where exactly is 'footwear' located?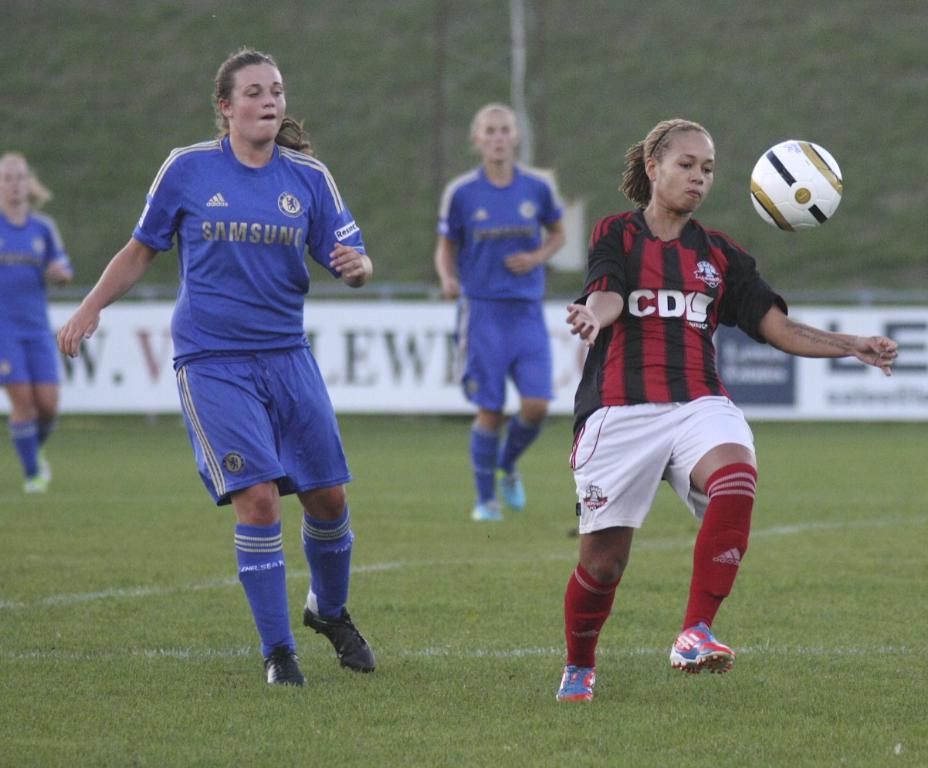
Its bounding box is [left=512, top=469, right=527, bottom=519].
